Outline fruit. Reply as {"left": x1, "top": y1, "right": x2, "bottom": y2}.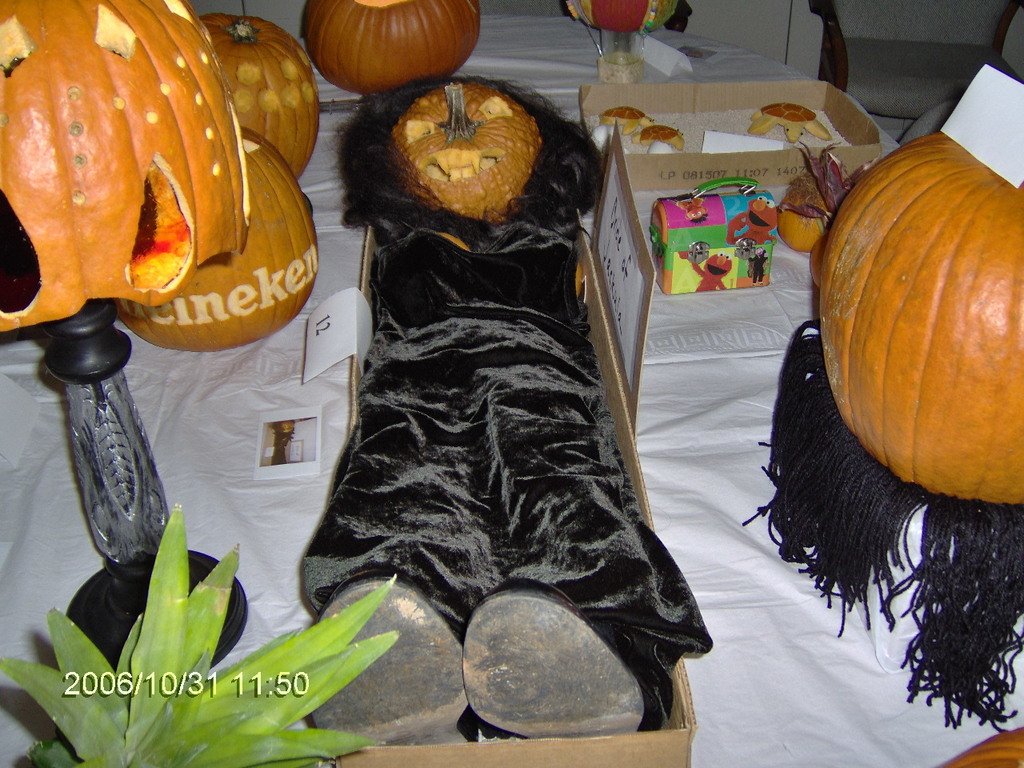
{"left": 931, "top": 722, "right": 1023, "bottom": 767}.
